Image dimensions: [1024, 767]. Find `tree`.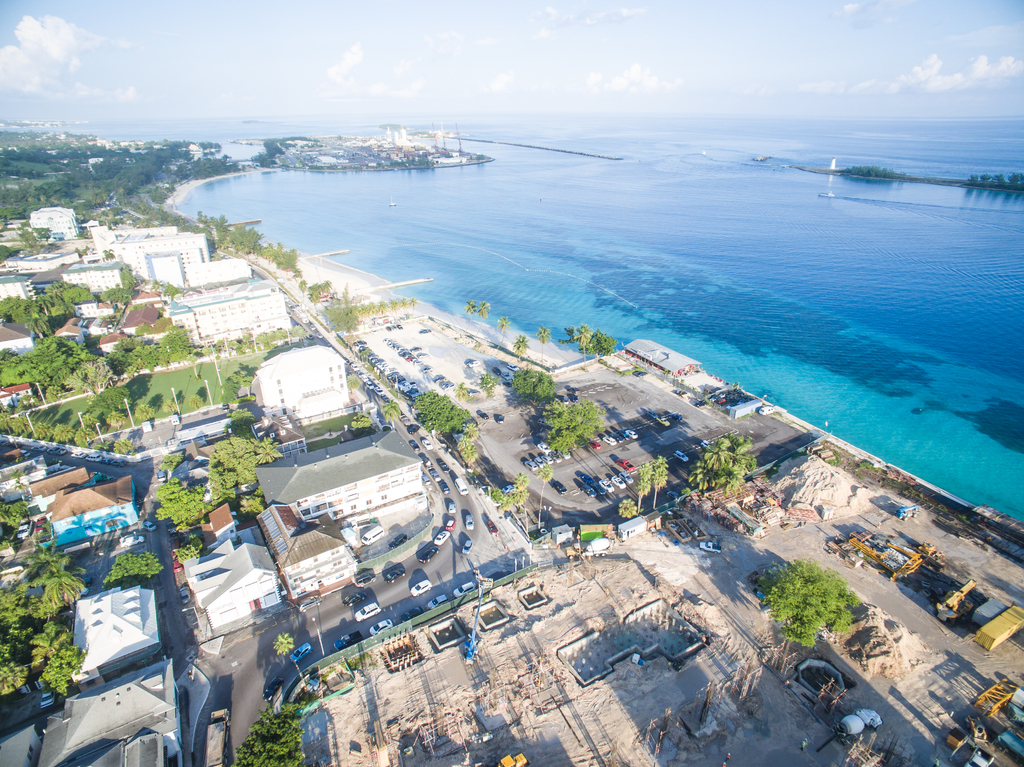
locate(189, 391, 207, 414).
